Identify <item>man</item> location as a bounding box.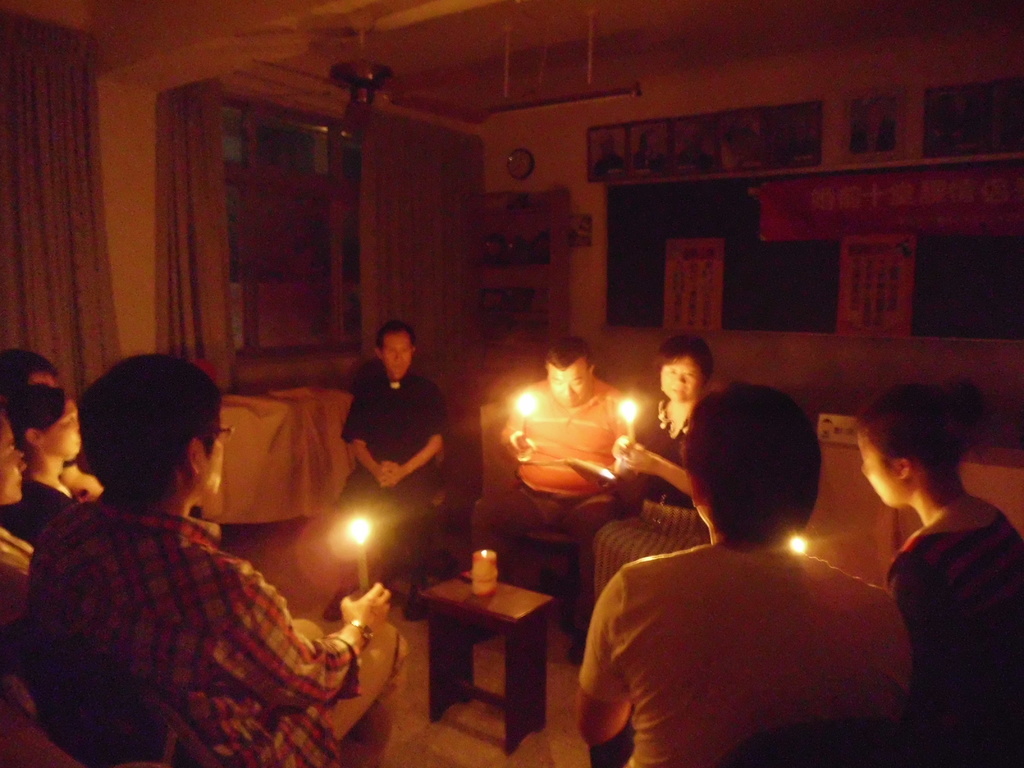
select_region(321, 316, 452, 627).
